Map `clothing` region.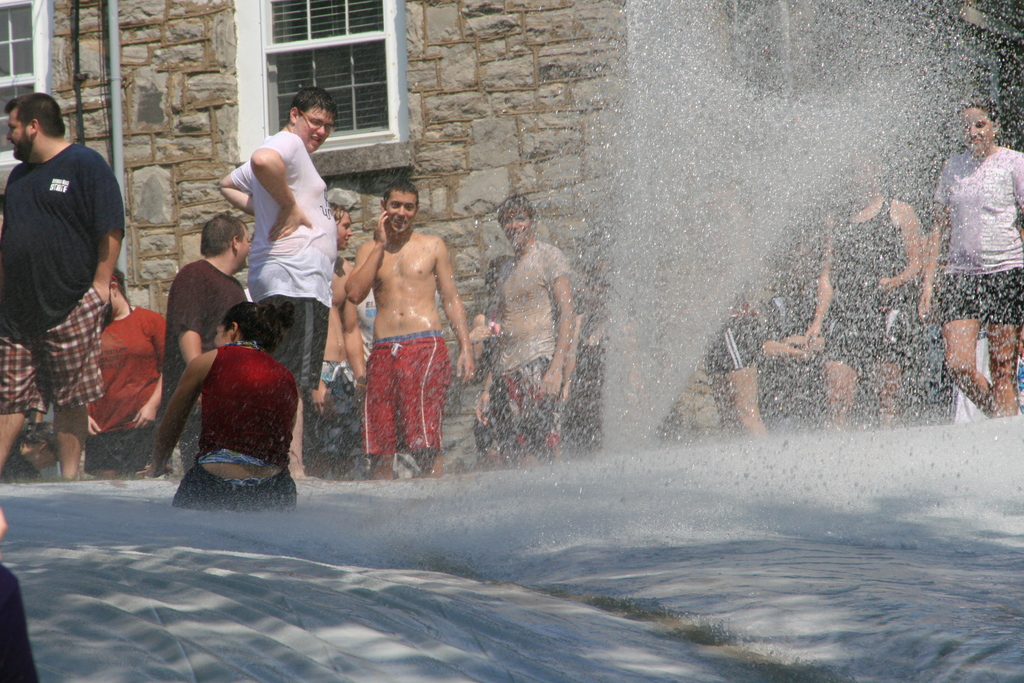
Mapped to [919,155,1023,344].
